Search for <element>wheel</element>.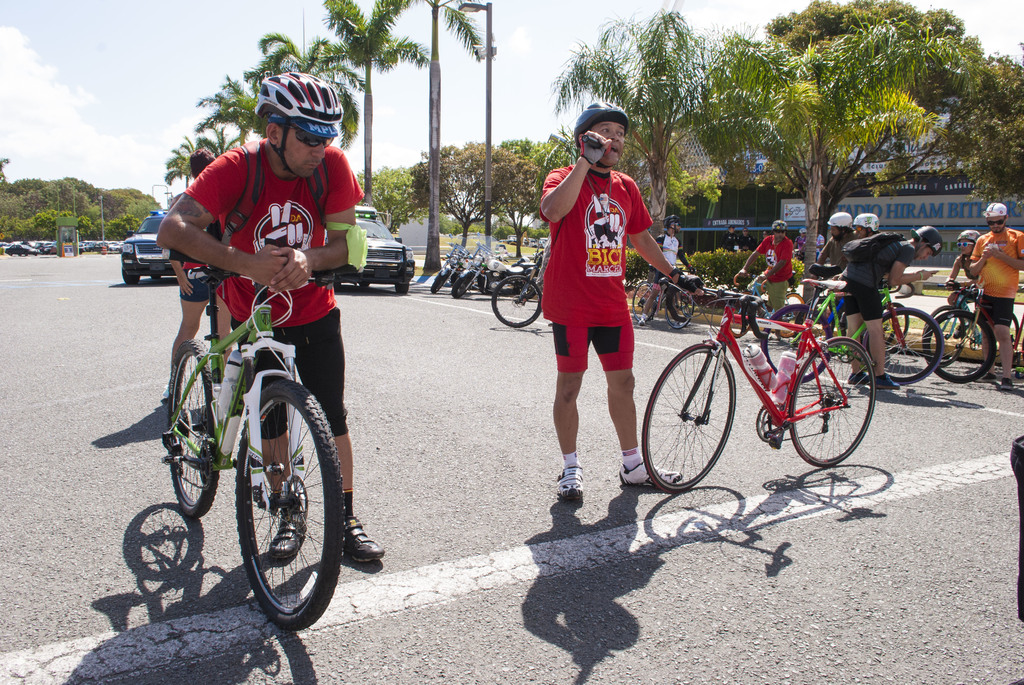
Found at [left=640, top=341, right=737, bottom=497].
